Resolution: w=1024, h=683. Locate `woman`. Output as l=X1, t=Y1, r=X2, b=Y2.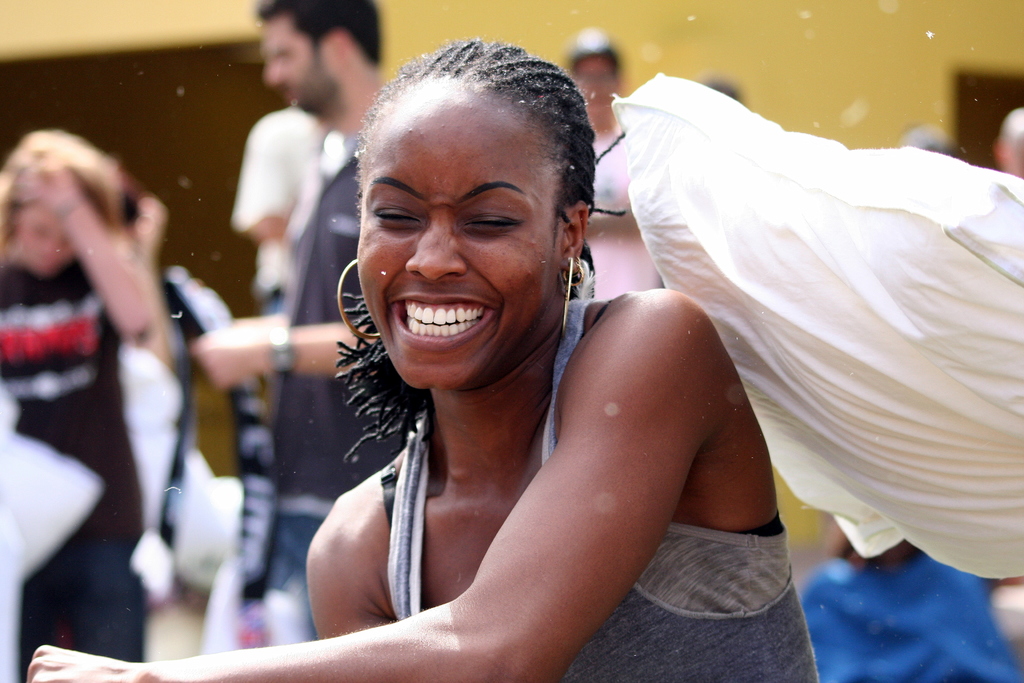
l=237, t=52, r=781, b=682.
